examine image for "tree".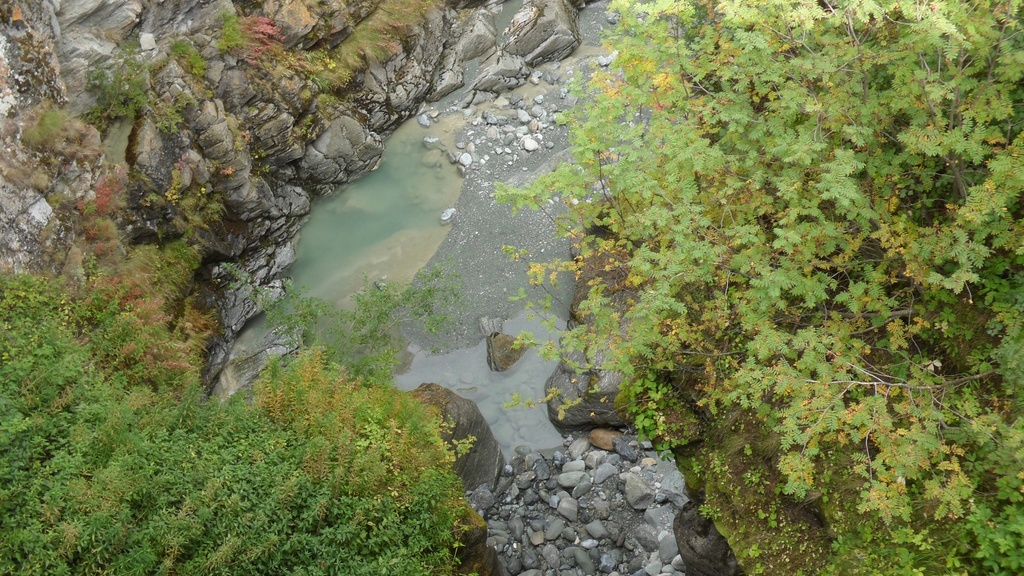
Examination result: BBox(2, 250, 499, 575).
